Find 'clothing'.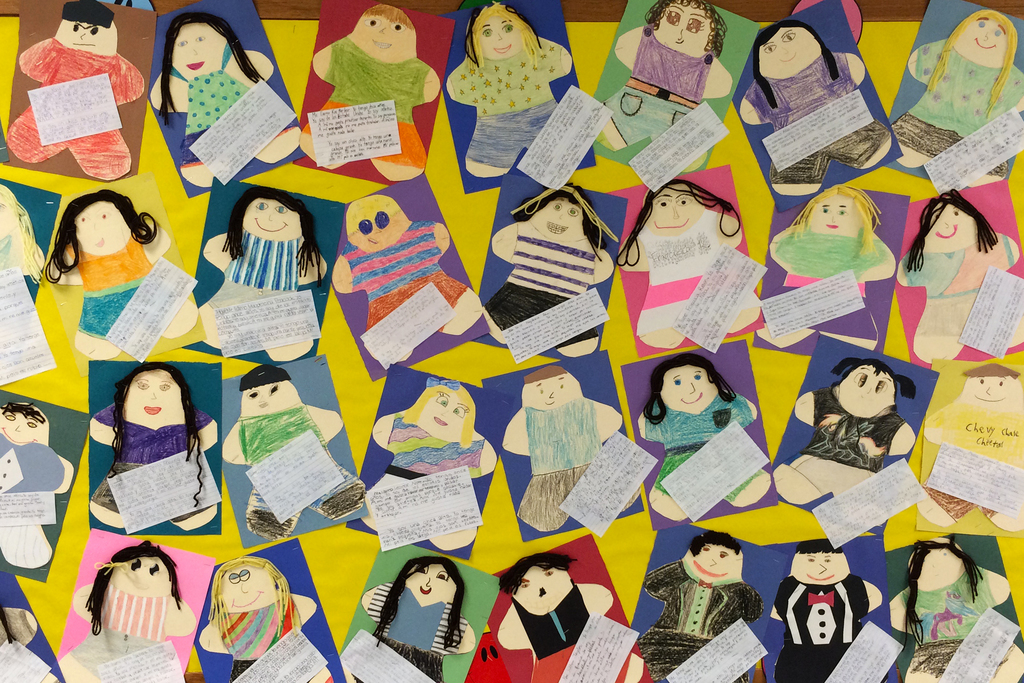
select_region(305, 30, 438, 172).
